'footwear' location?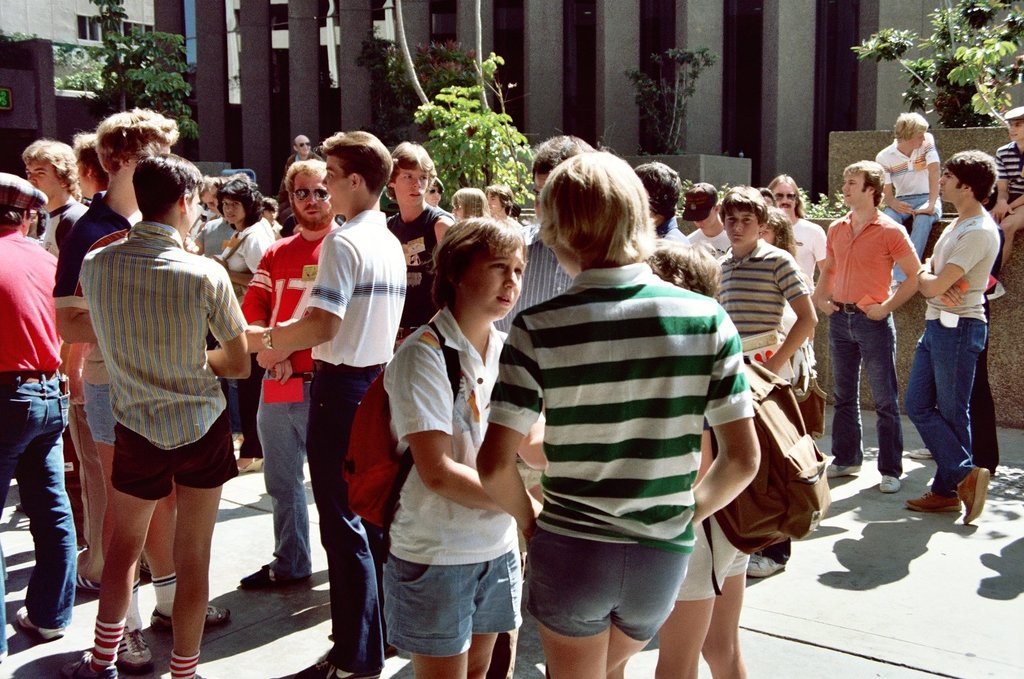
16:502:22:511
